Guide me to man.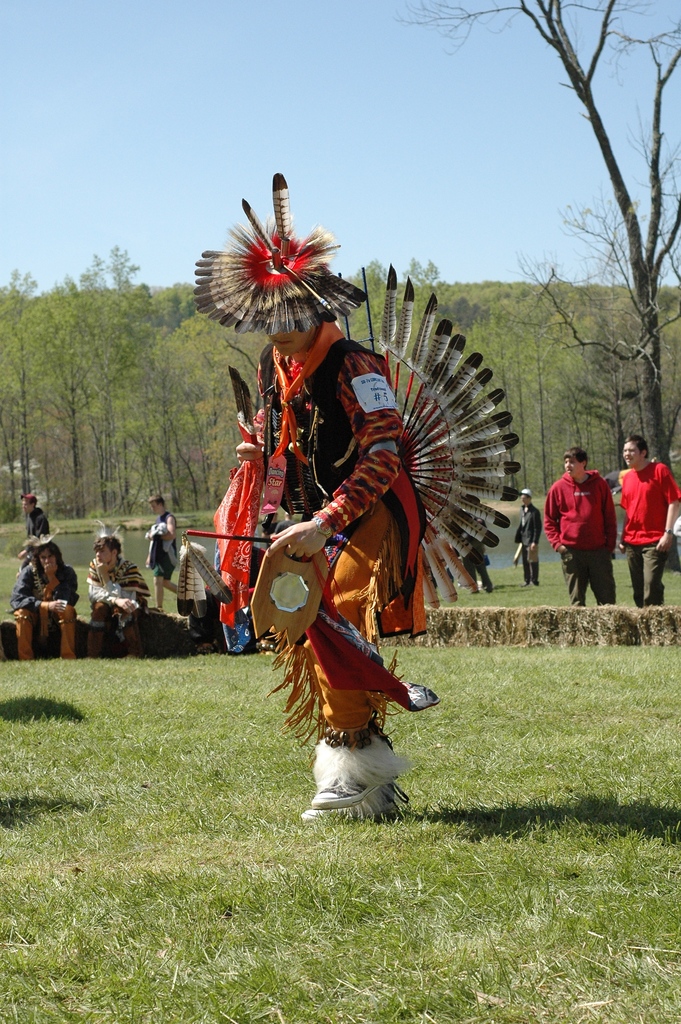
Guidance: rect(7, 543, 81, 663).
